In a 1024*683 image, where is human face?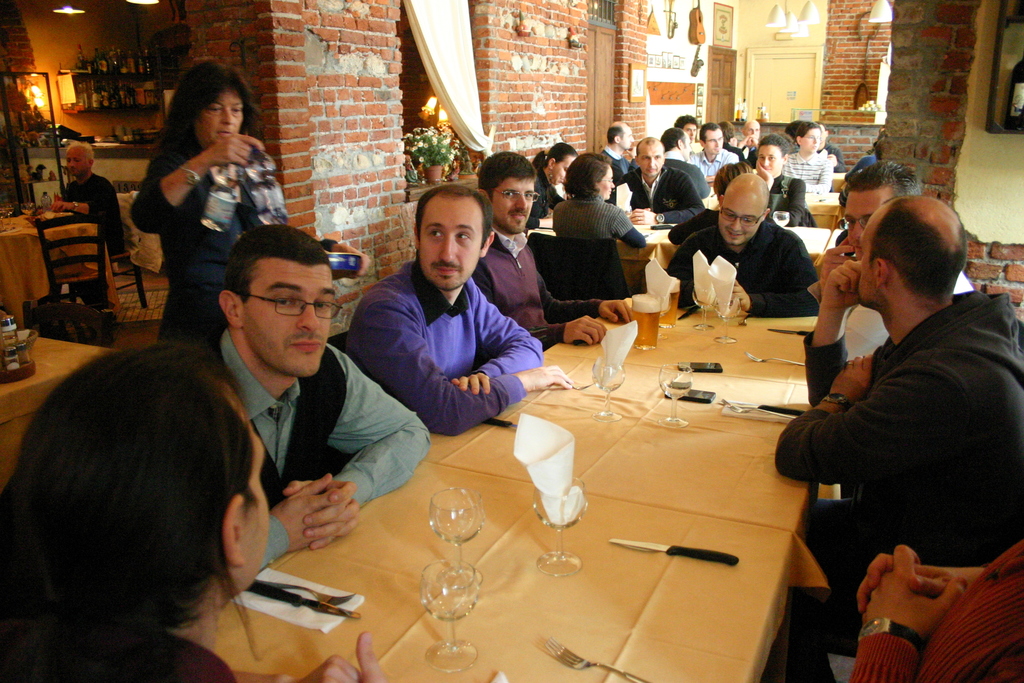
box(195, 88, 245, 149).
